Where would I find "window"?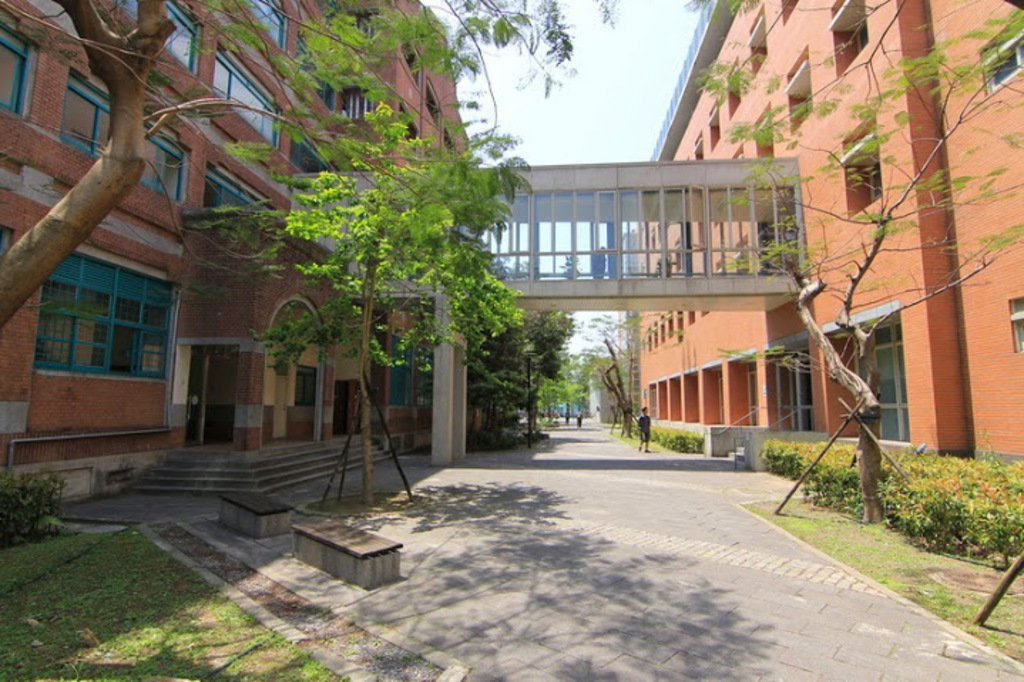
At box(830, 0, 879, 70).
